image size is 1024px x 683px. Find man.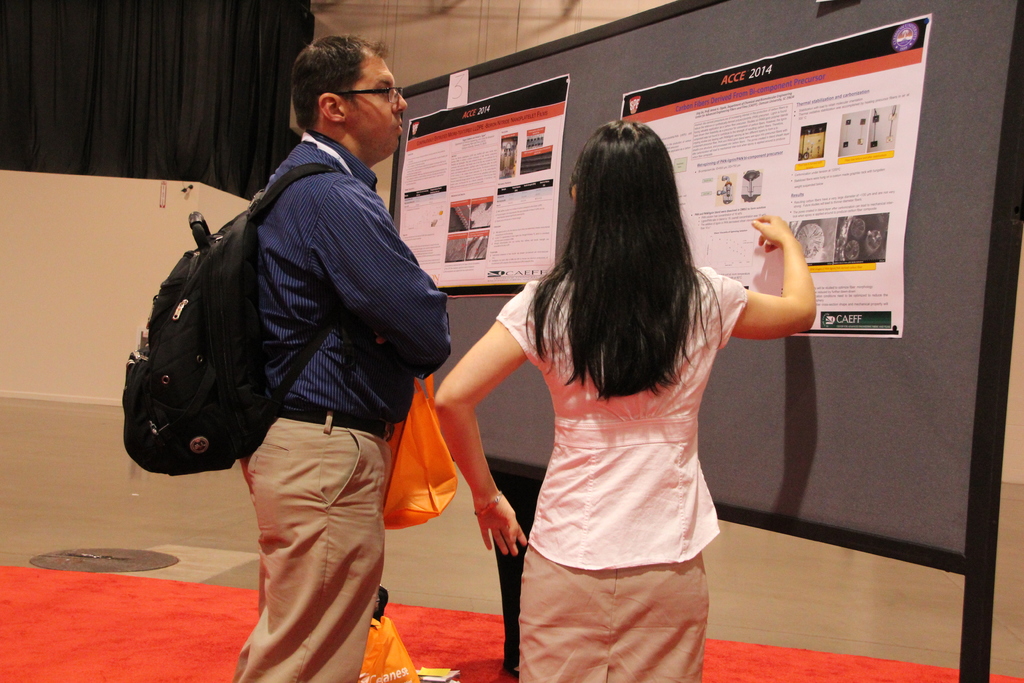
pyautogui.locateOnScreen(241, 33, 451, 682).
